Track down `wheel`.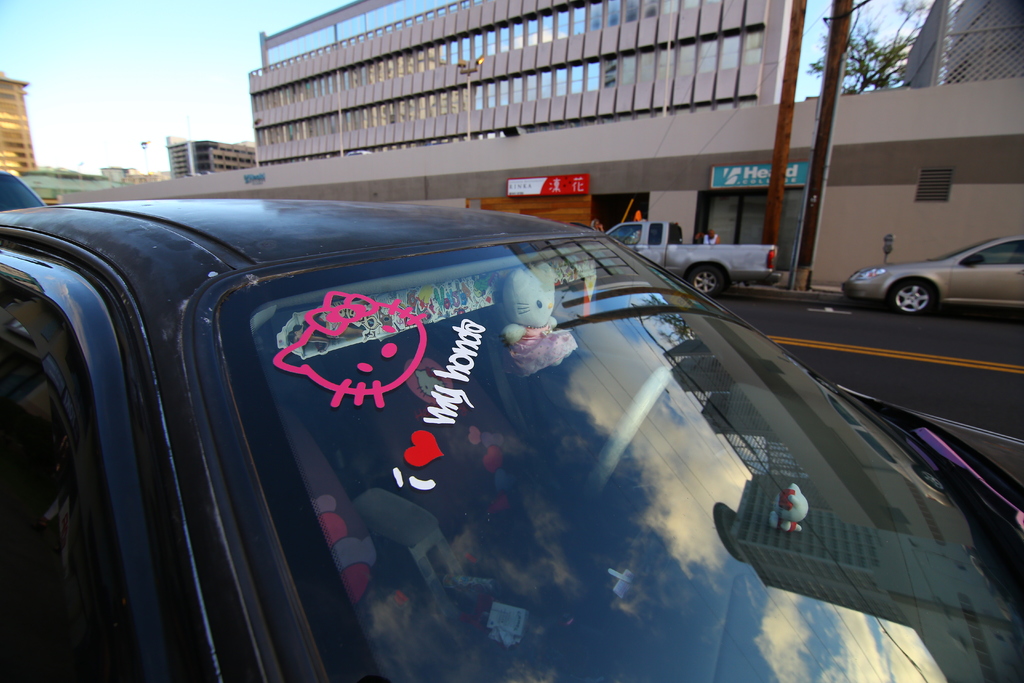
Tracked to left=884, top=279, right=936, bottom=313.
